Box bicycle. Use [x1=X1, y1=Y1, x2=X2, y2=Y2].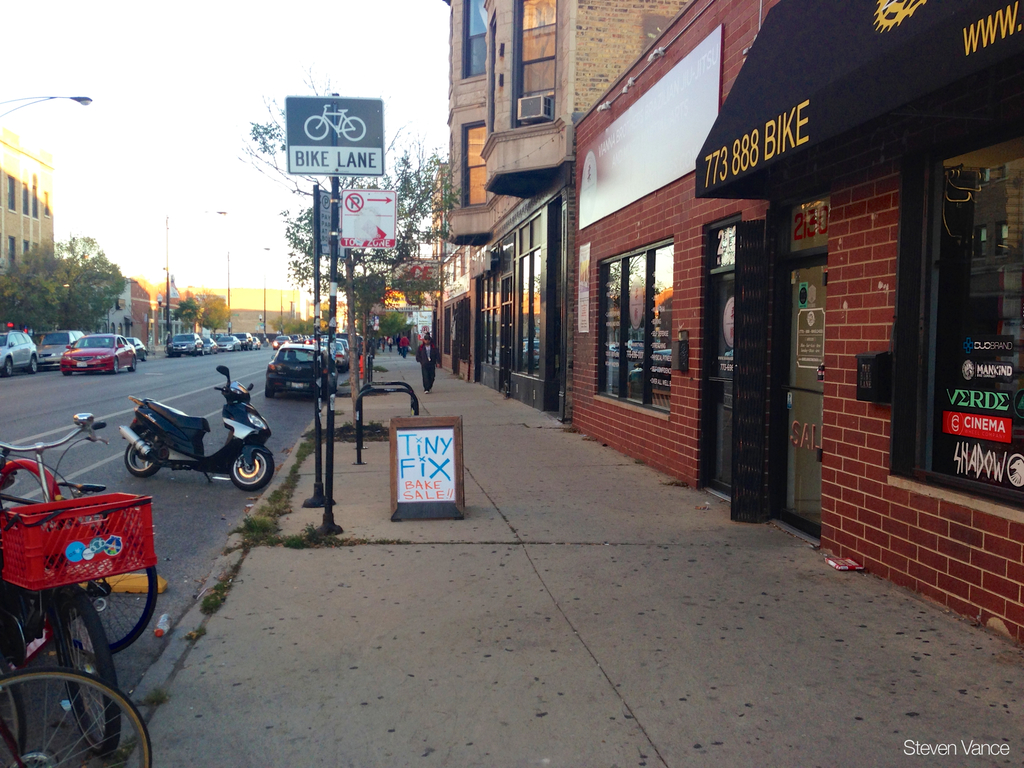
[x1=0, y1=666, x2=152, y2=767].
